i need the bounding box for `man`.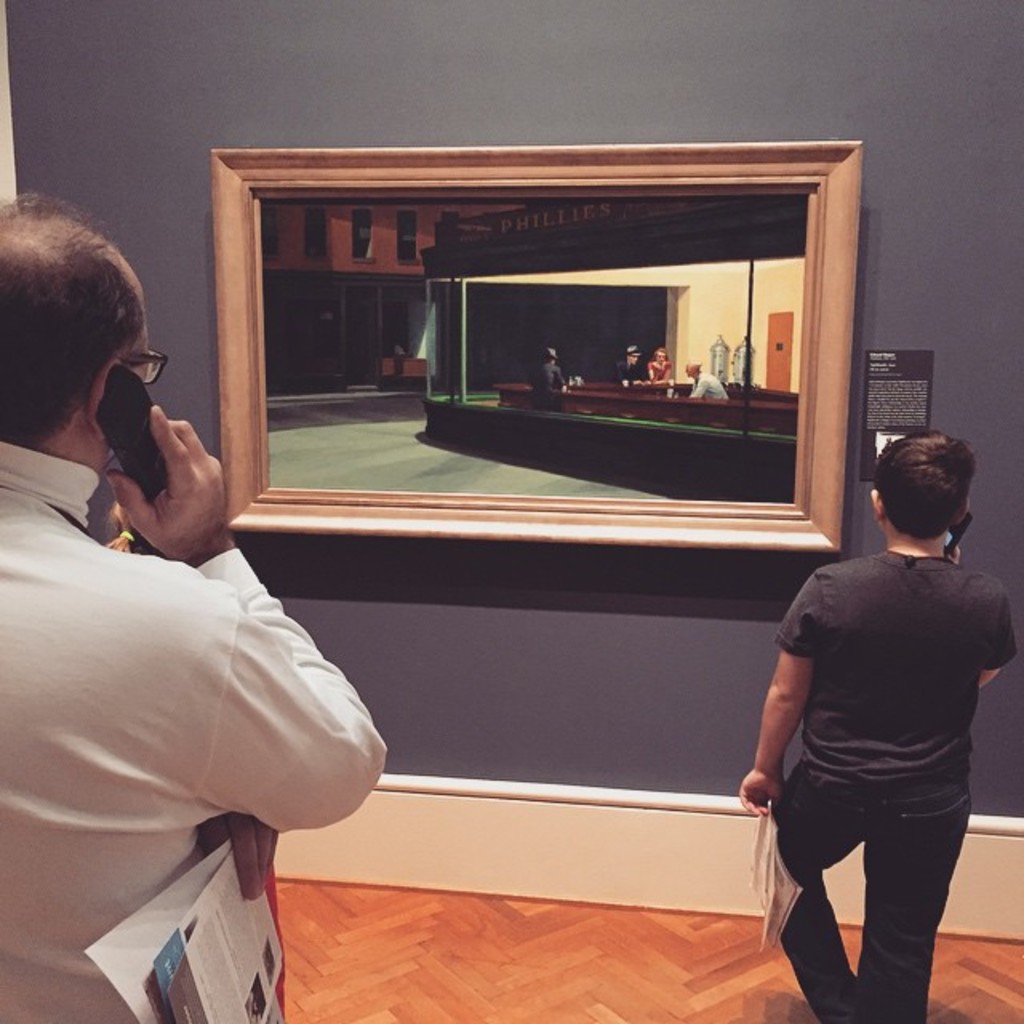
Here it is: [x1=718, y1=427, x2=1010, y2=1022].
